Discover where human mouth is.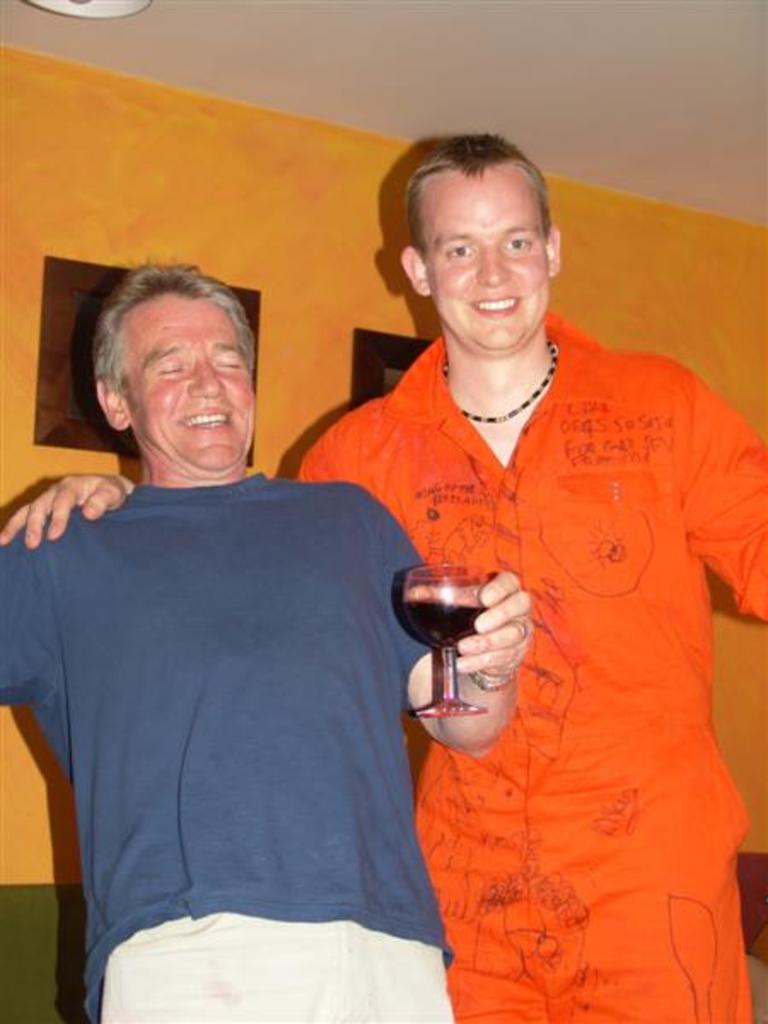
Discovered at {"x1": 464, "y1": 290, "x2": 522, "y2": 317}.
